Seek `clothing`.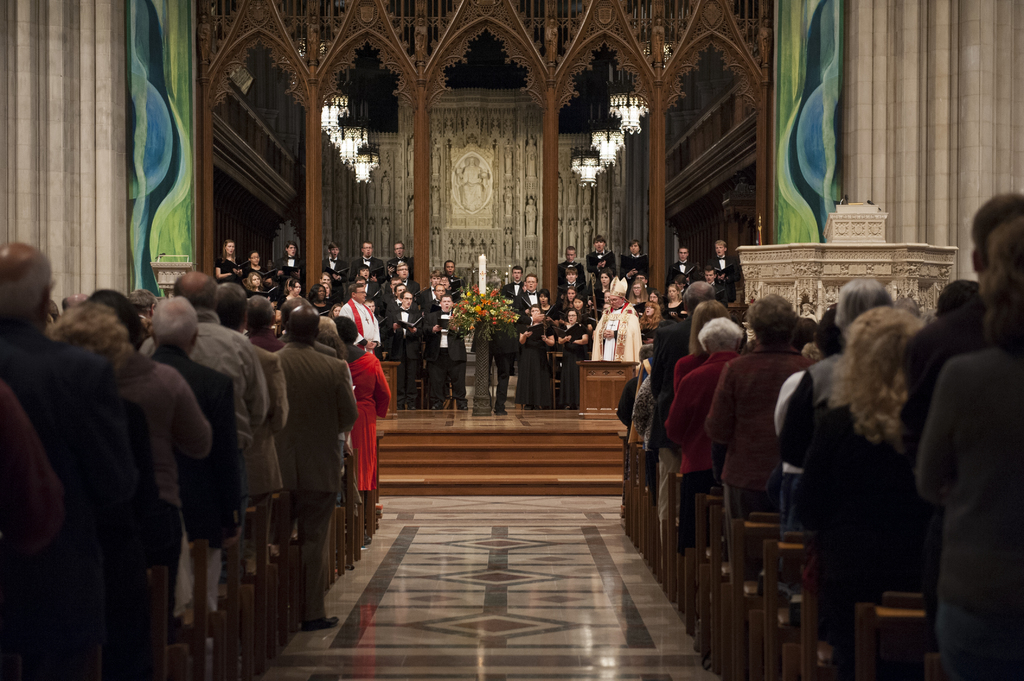
bbox=(625, 252, 659, 273).
